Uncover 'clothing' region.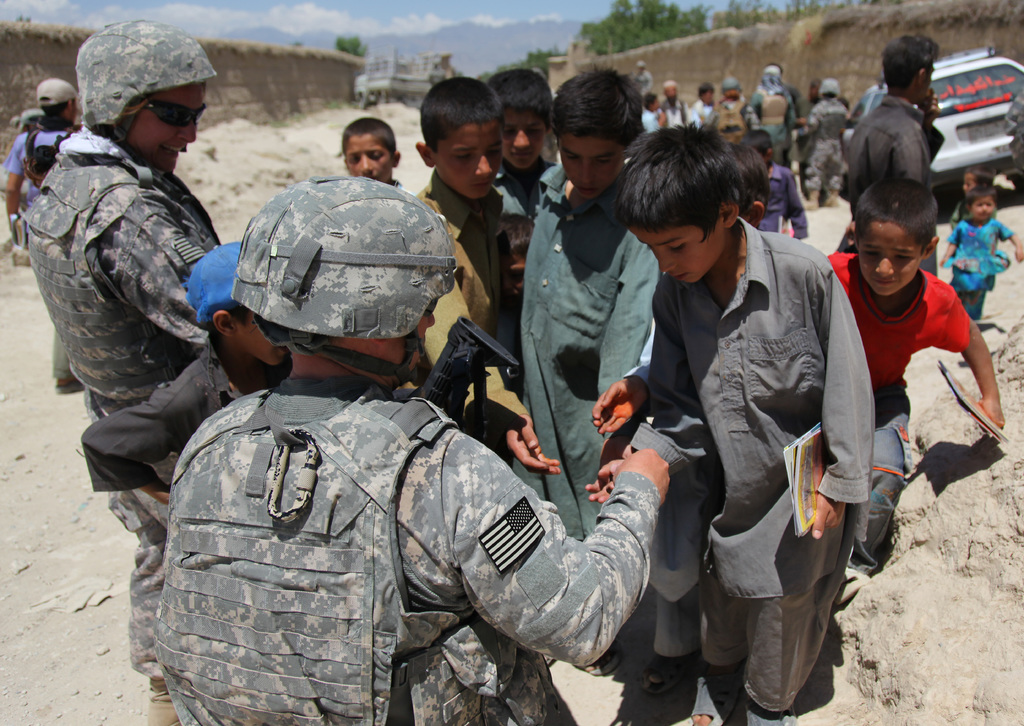
Uncovered: locate(507, 162, 657, 554).
